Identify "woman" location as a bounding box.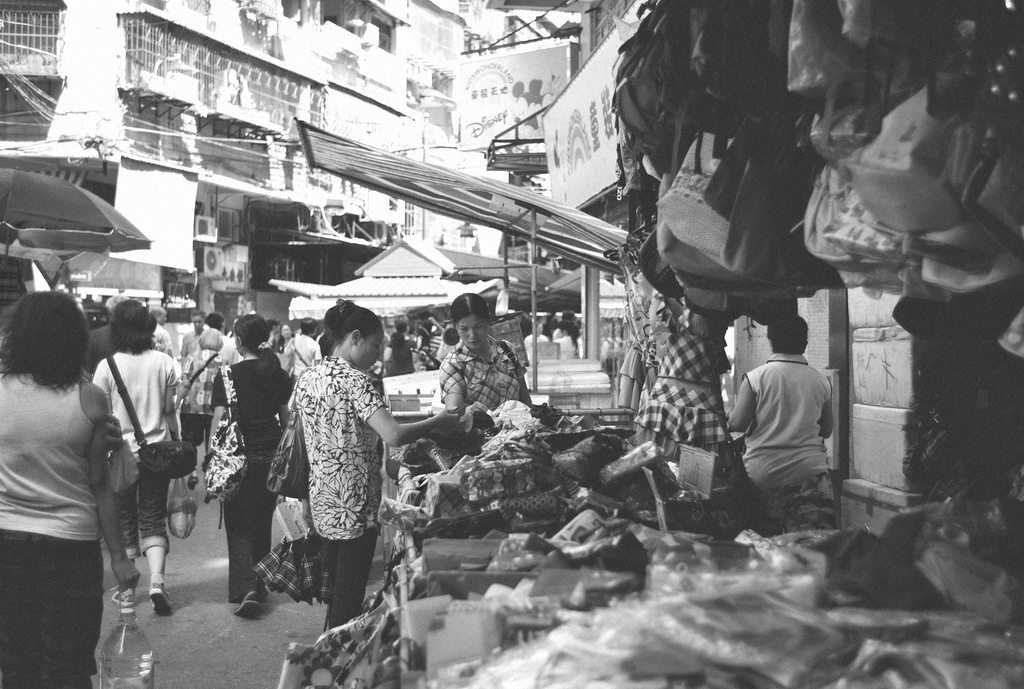
BBox(287, 293, 461, 641).
